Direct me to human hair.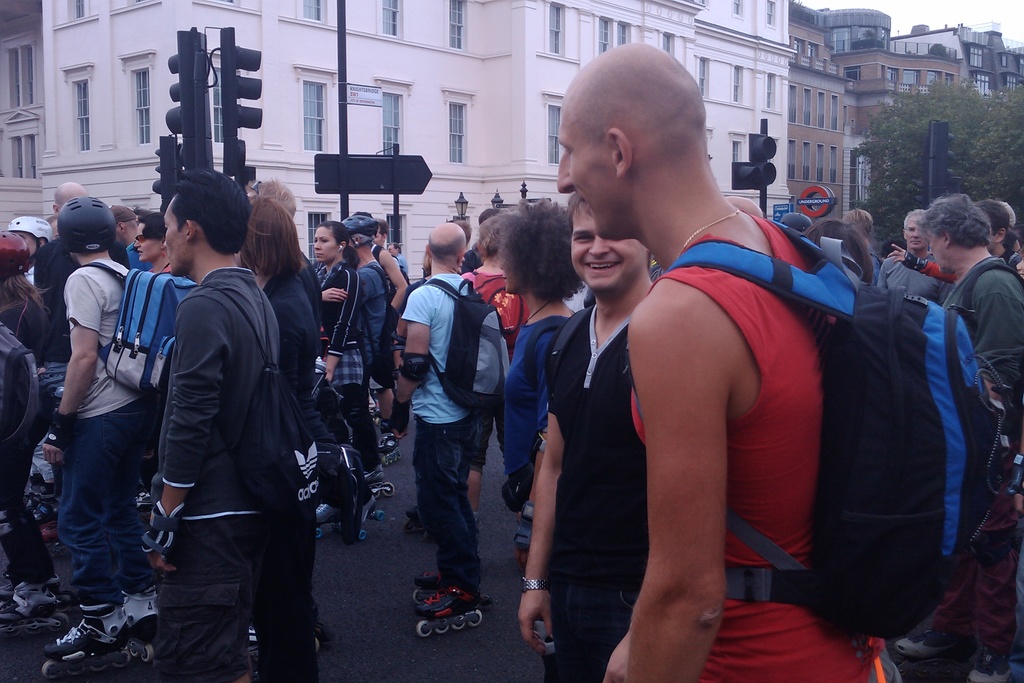
Direction: box(0, 277, 52, 318).
